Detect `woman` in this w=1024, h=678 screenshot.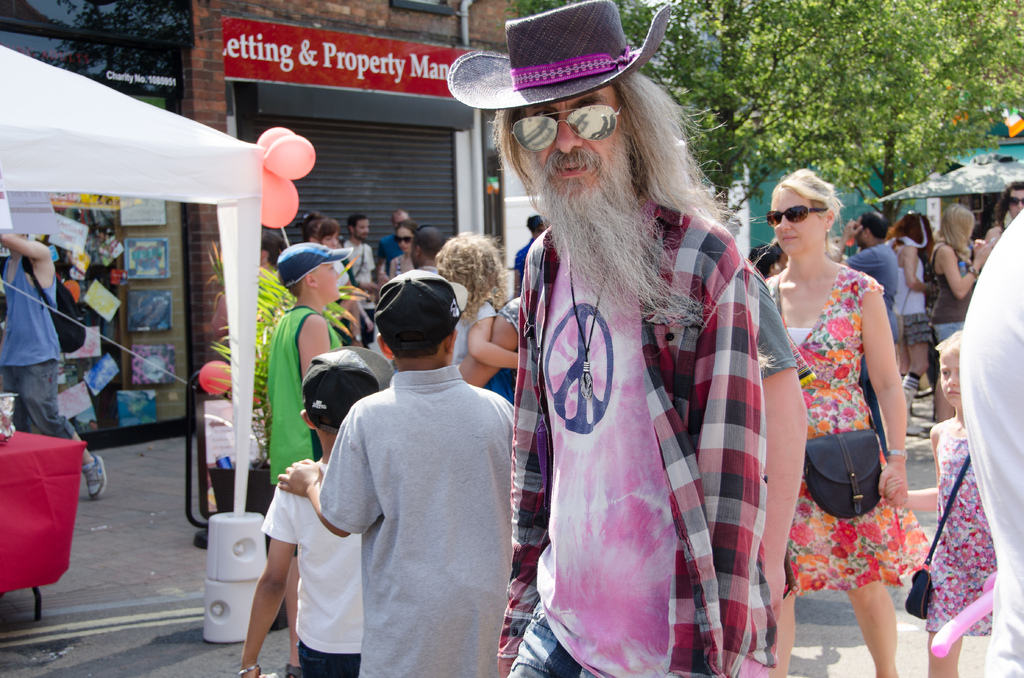
Detection: 753/164/913/654.
